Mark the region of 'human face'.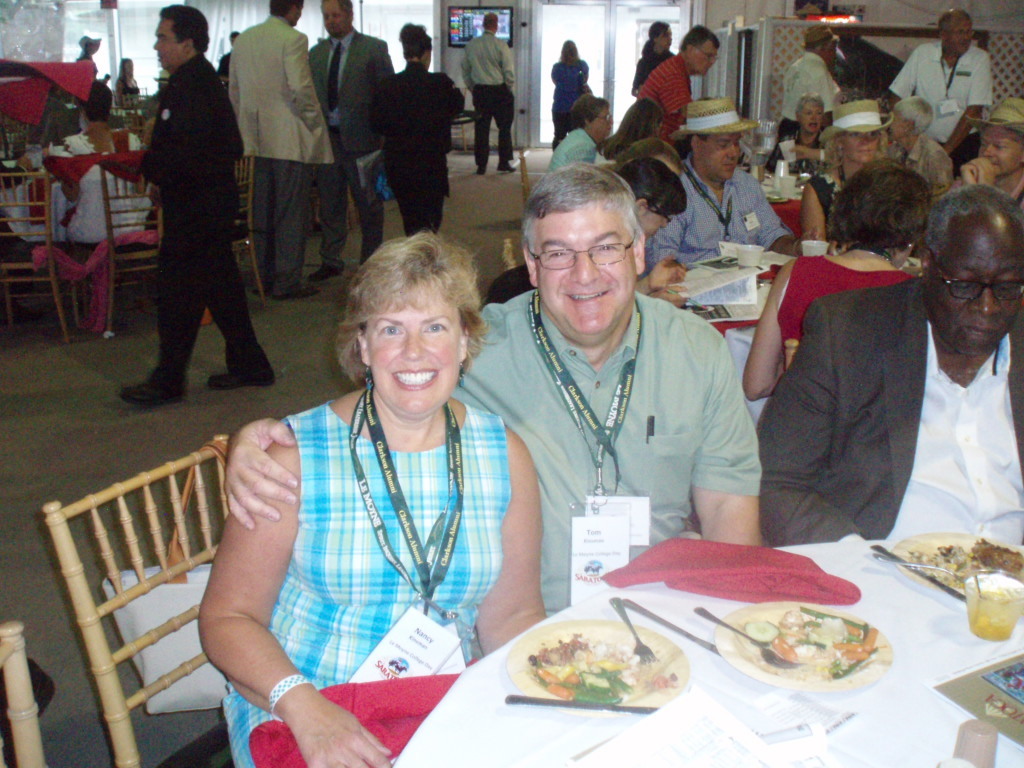
Region: bbox=(688, 29, 717, 76).
